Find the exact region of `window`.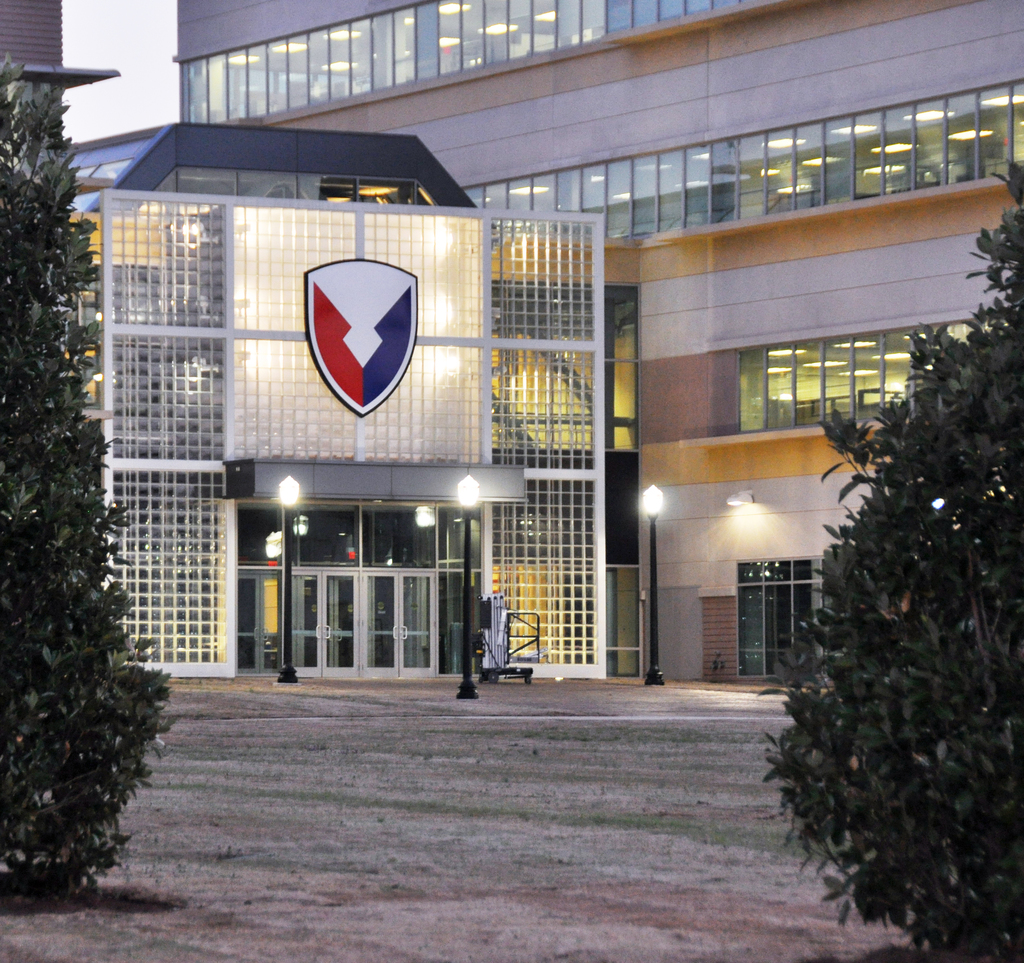
Exact region: {"left": 457, "top": 74, "right": 1020, "bottom": 243}.
